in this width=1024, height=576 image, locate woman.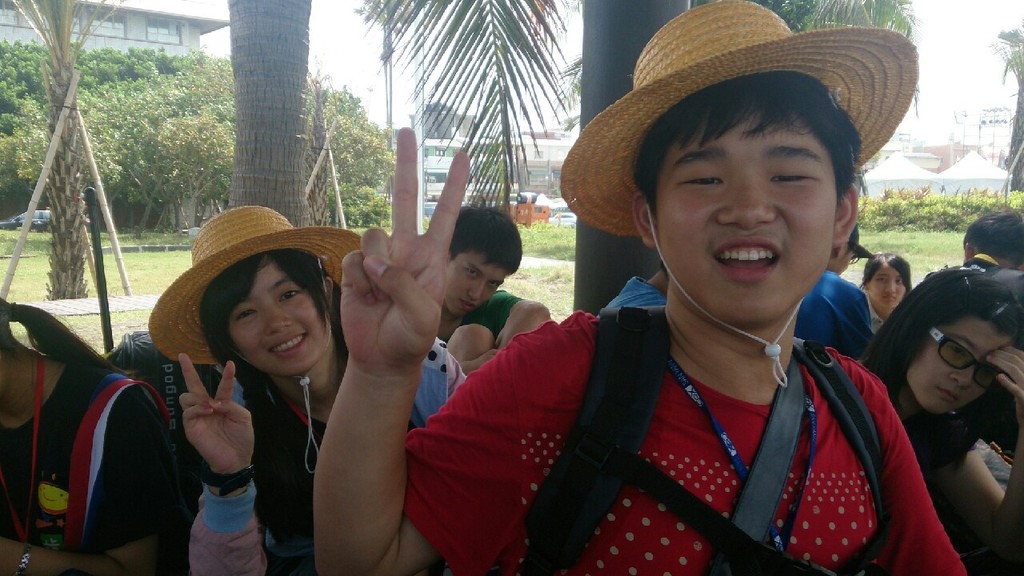
Bounding box: 133:191:457:575.
